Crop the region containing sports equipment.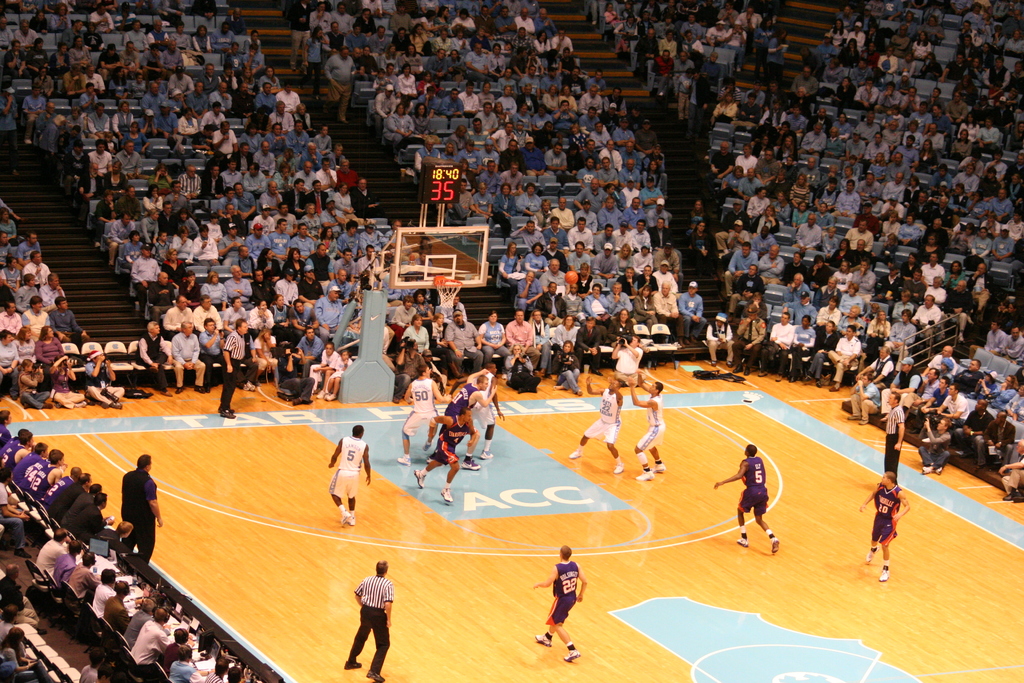
Crop region: 436, 276, 463, 313.
